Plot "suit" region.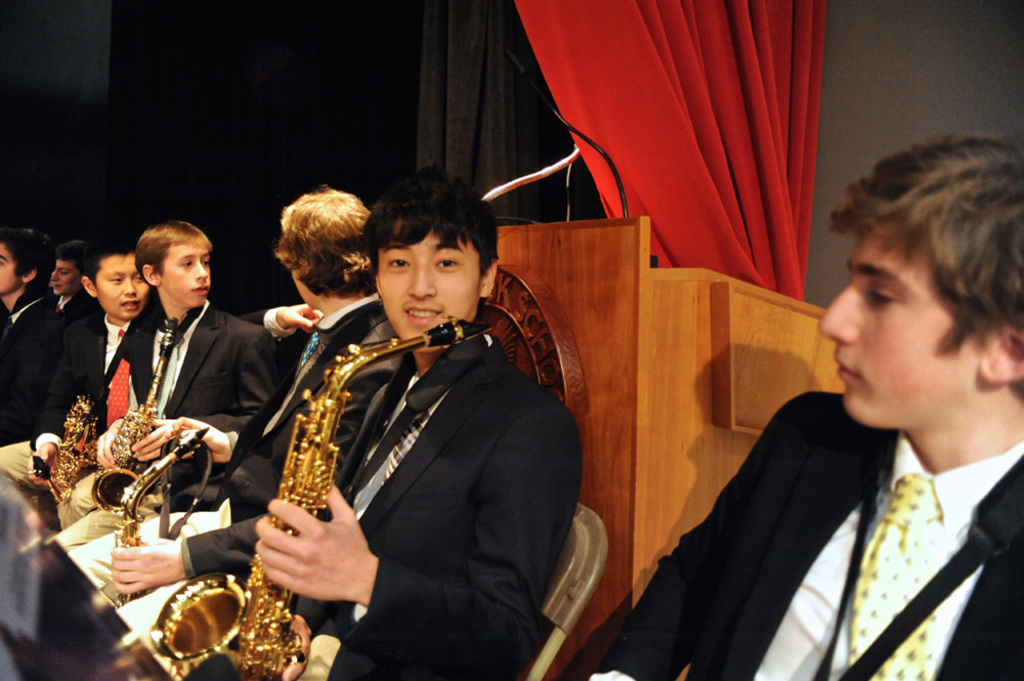
Plotted at bbox(69, 292, 399, 657).
